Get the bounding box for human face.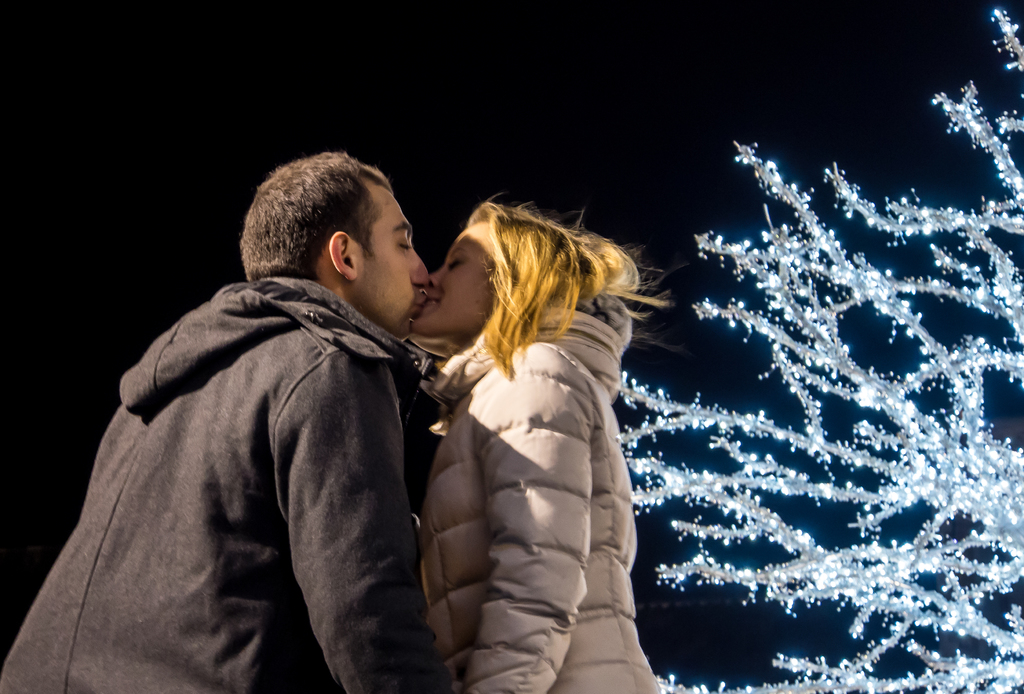
<region>360, 182, 429, 341</region>.
